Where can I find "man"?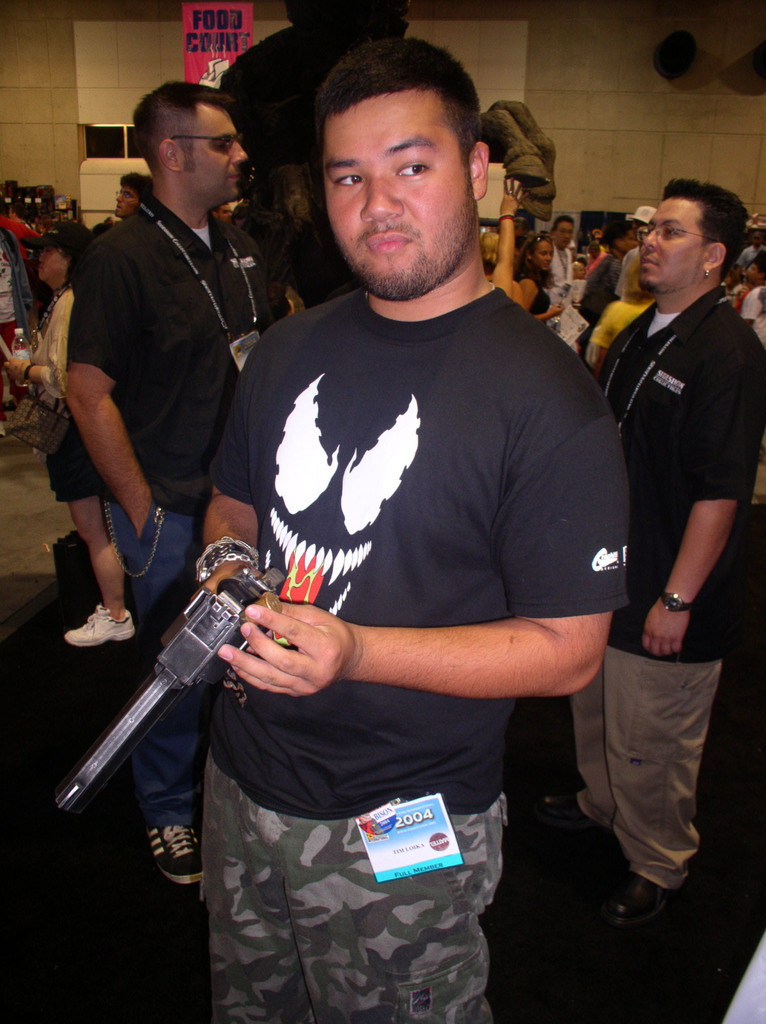
You can find it at <region>113, 172, 152, 216</region>.
